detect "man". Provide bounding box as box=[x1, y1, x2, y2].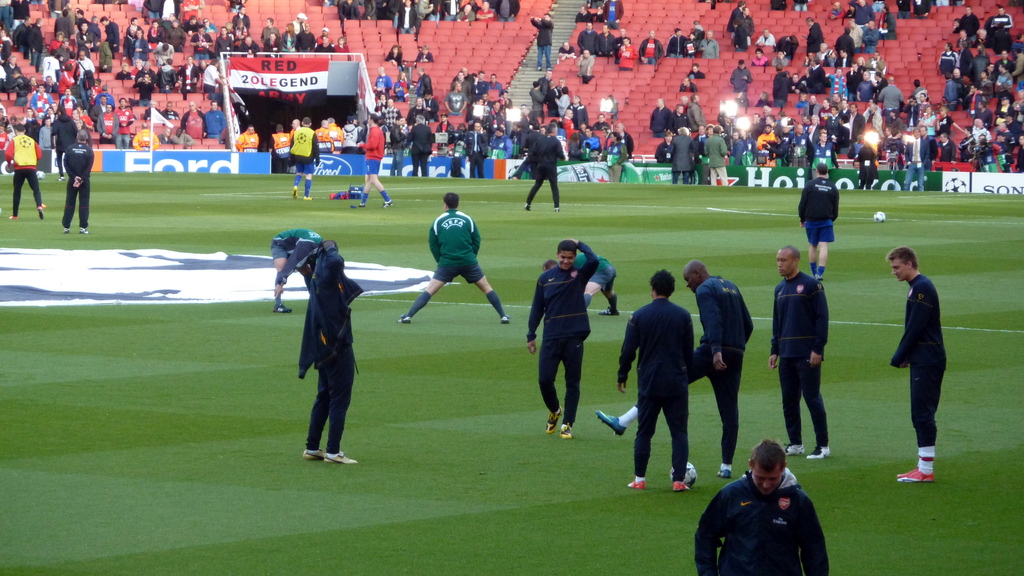
box=[86, 88, 111, 137].
